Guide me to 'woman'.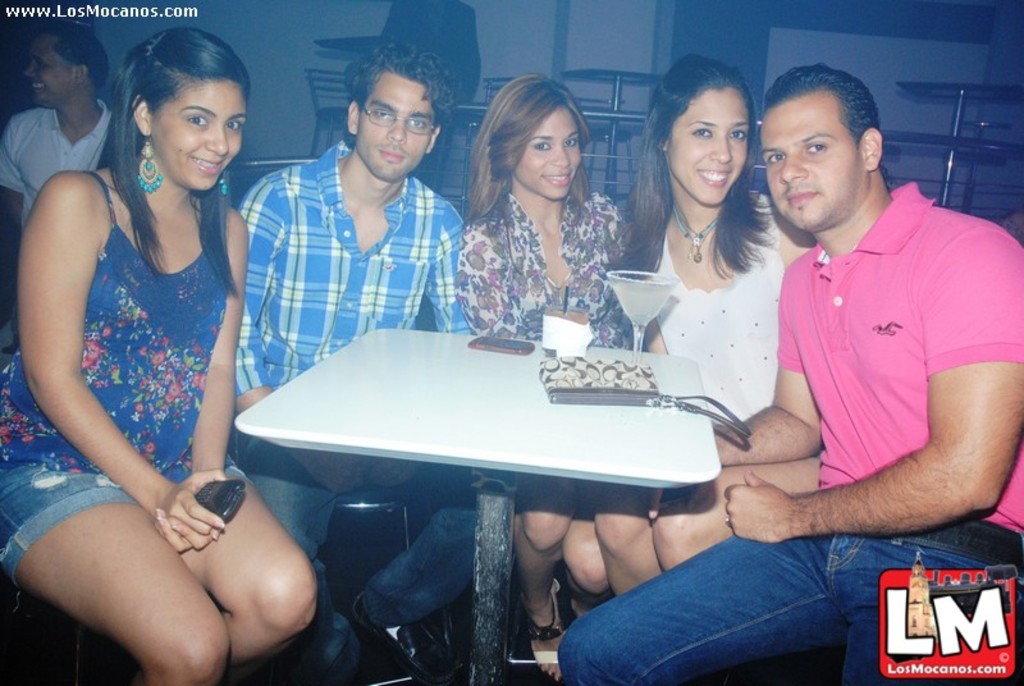
Guidance: BBox(588, 52, 818, 605).
